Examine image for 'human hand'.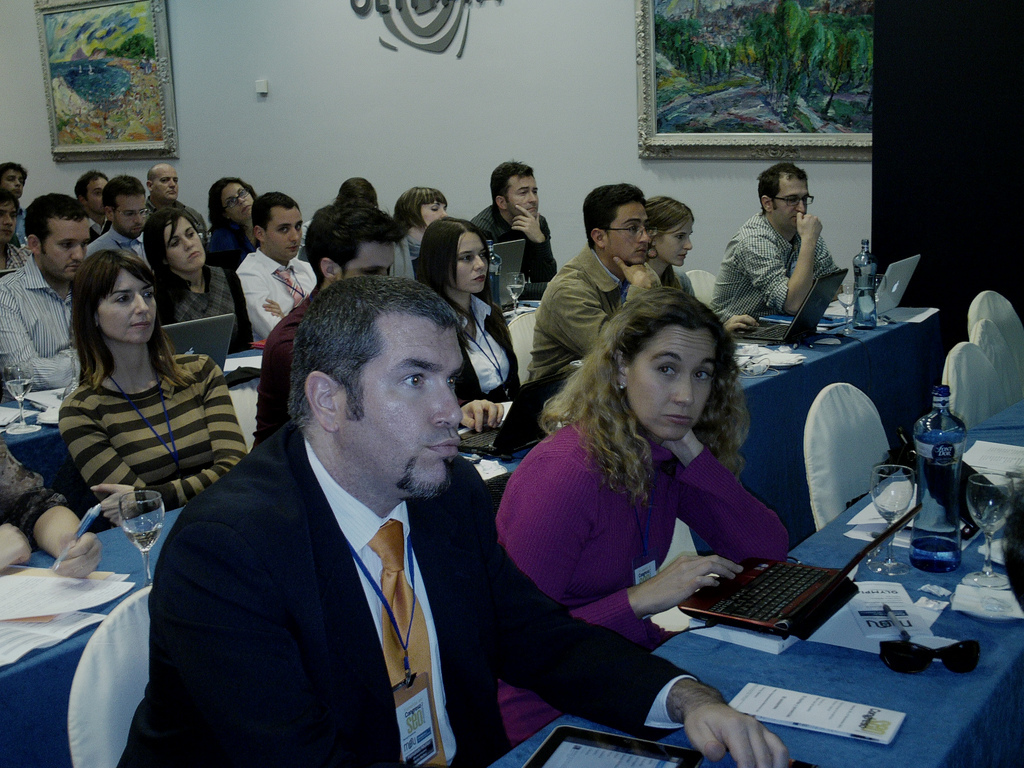
Examination result: box(259, 299, 288, 319).
